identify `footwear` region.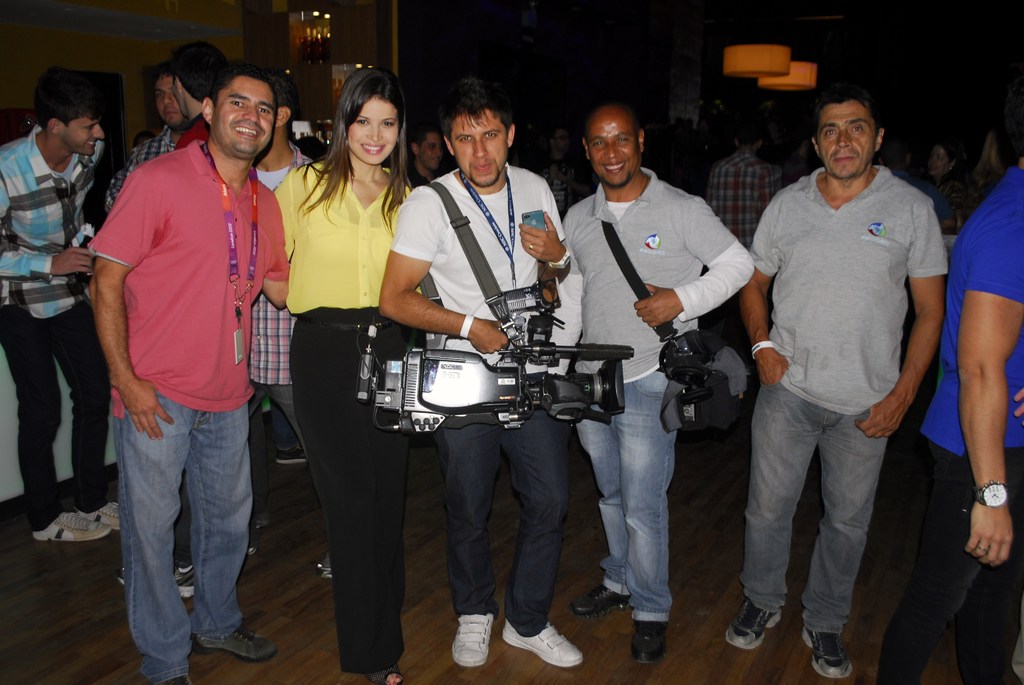
Region: <box>724,595,782,648</box>.
